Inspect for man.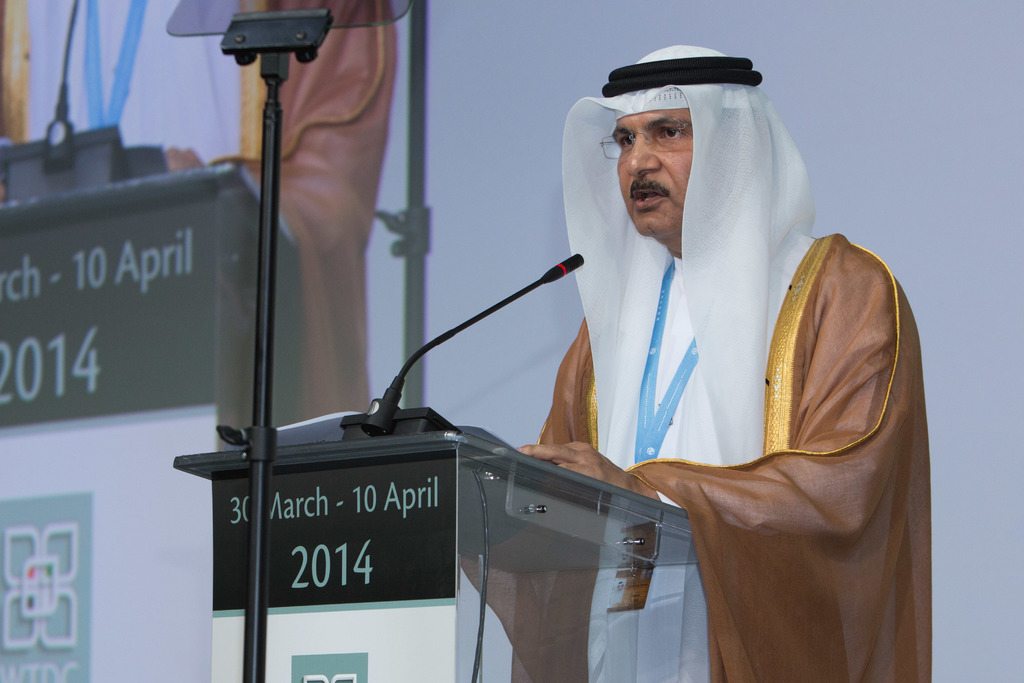
Inspection: l=0, t=0, r=399, b=420.
